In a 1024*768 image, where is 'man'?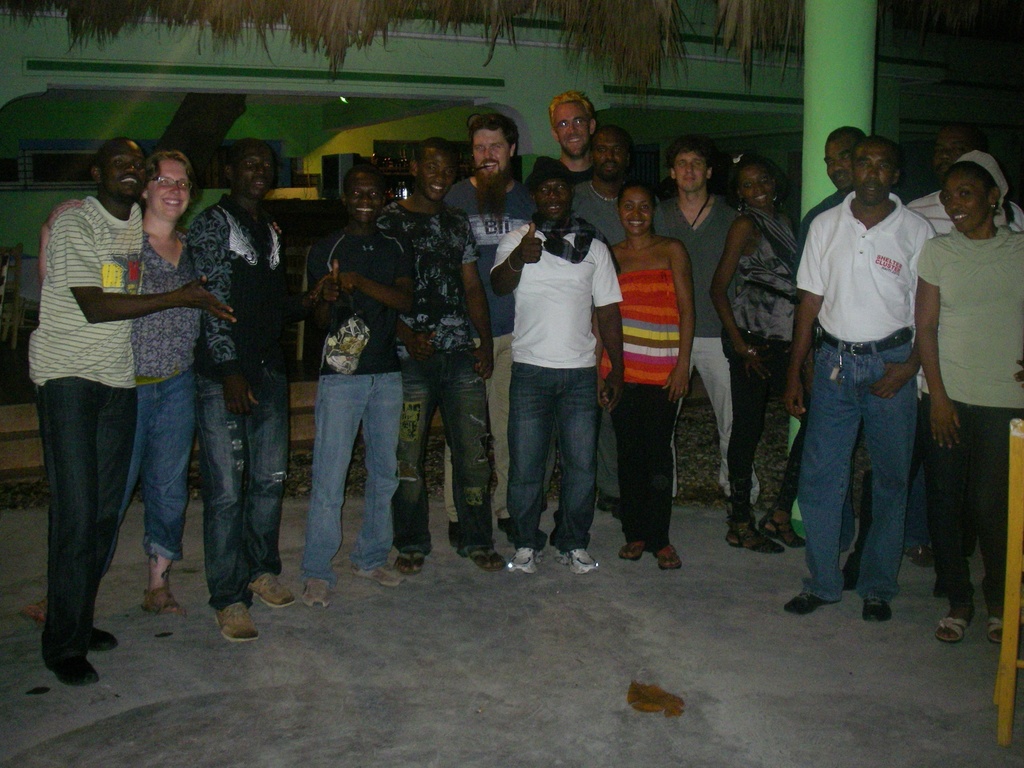
crop(555, 81, 614, 234).
